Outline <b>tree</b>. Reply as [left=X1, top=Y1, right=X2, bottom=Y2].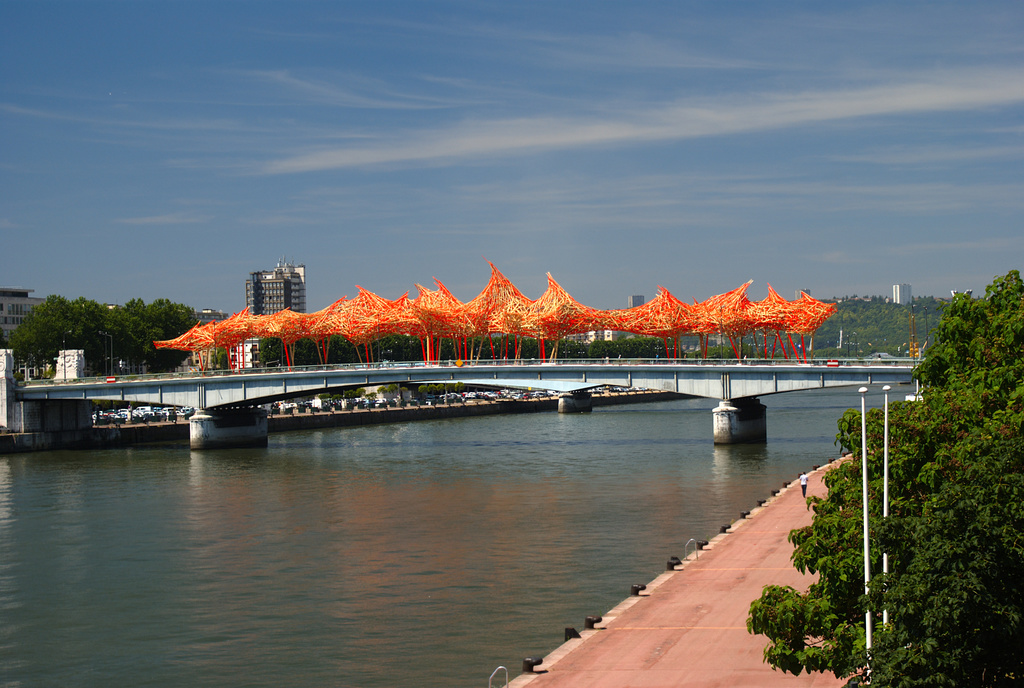
[left=1, top=294, right=89, bottom=376].
